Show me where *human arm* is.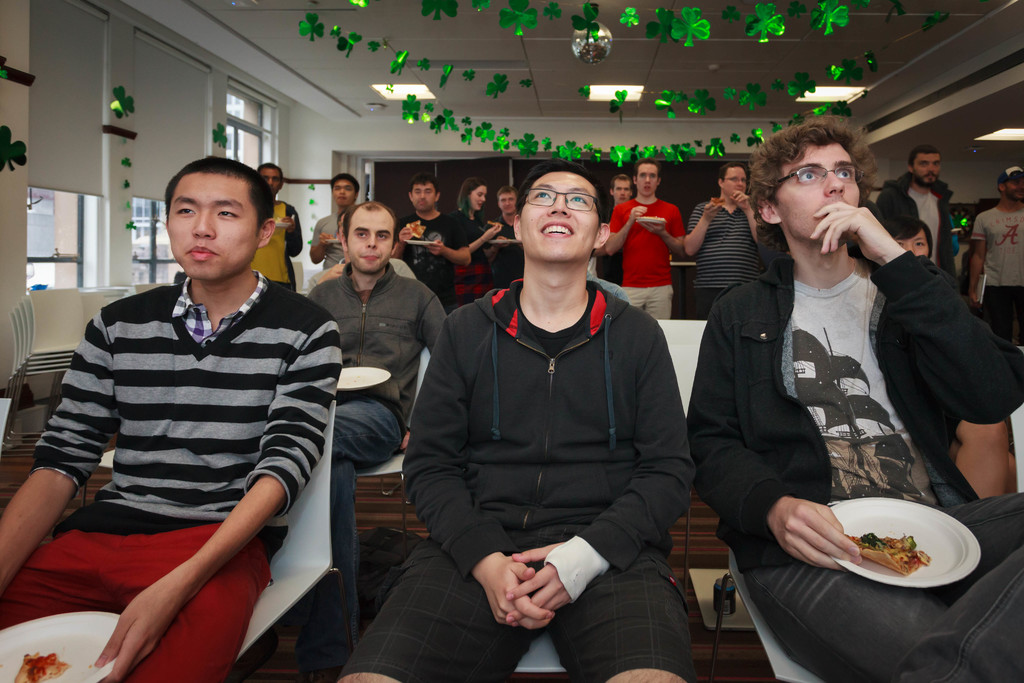
*human arm* is at (x1=408, y1=310, x2=566, y2=633).
